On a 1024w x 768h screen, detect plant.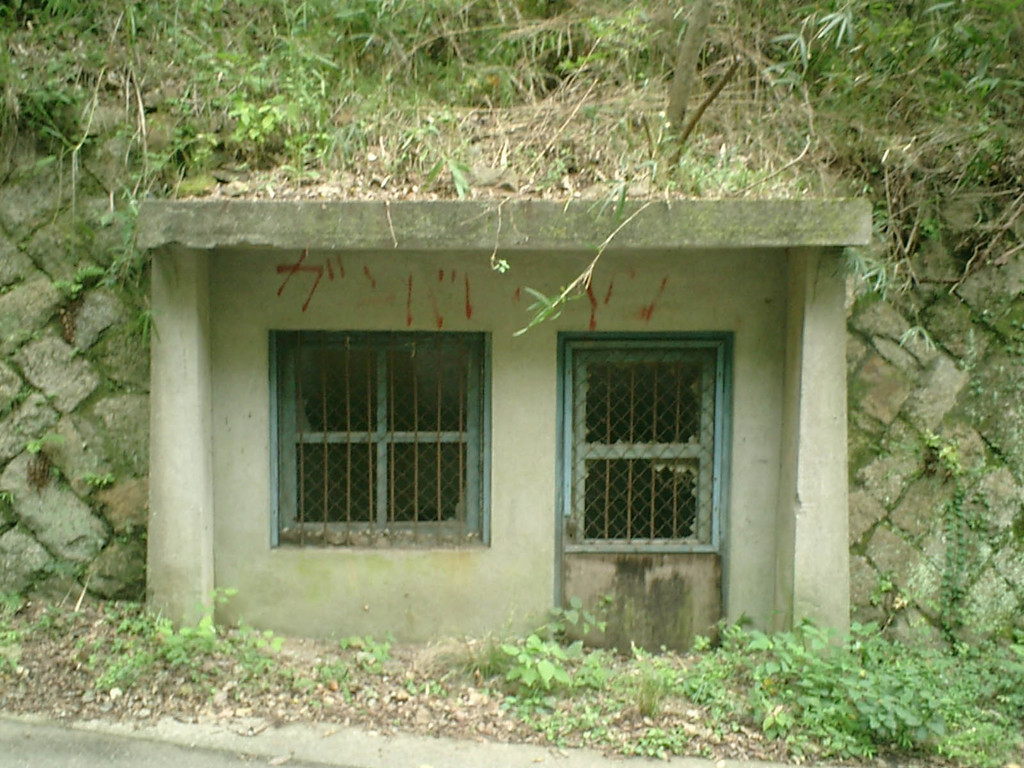
{"x1": 45, "y1": 264, "x2": 97, "y2": 306}.
